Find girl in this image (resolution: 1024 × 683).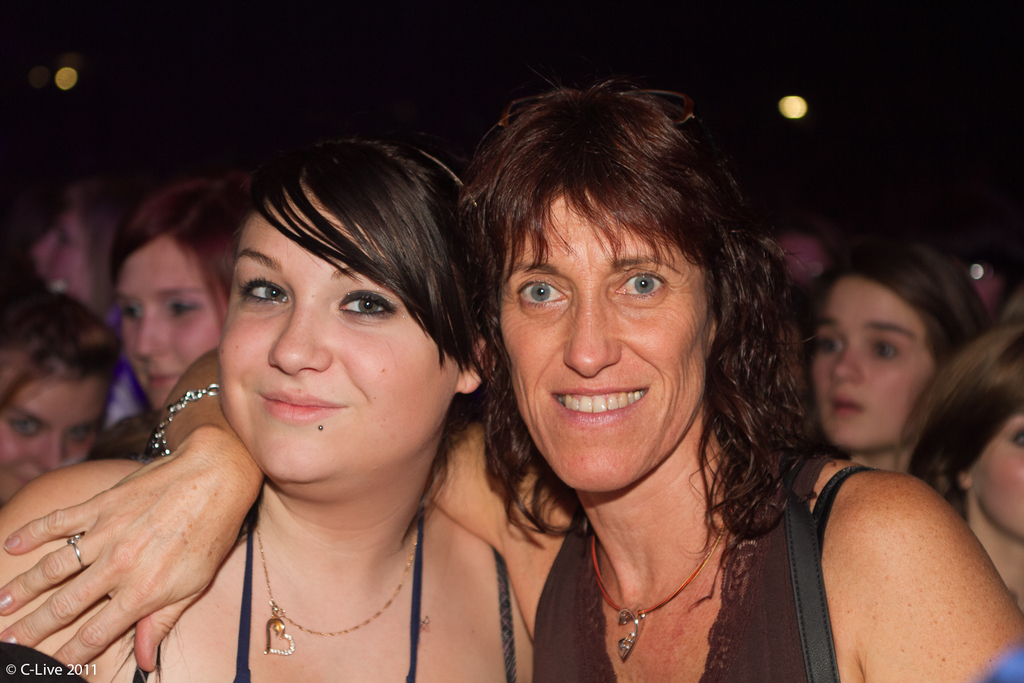
(810, 244, 977, 472).
